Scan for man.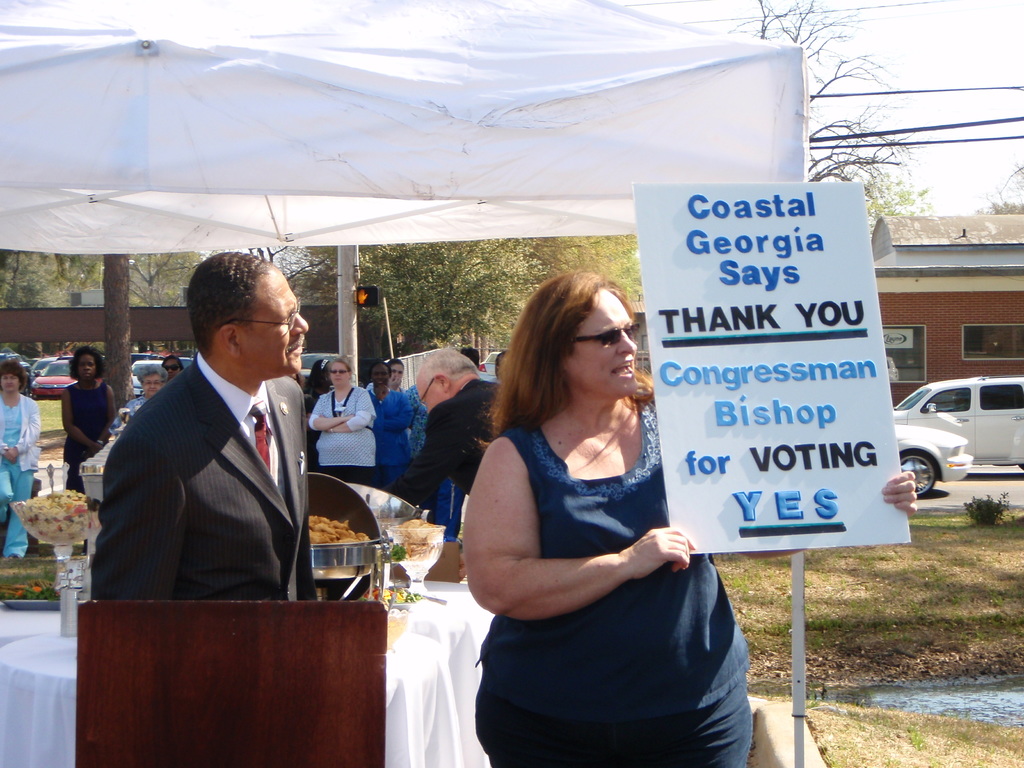
Scan result: left=94, top=246, right=353, bottom=639.
